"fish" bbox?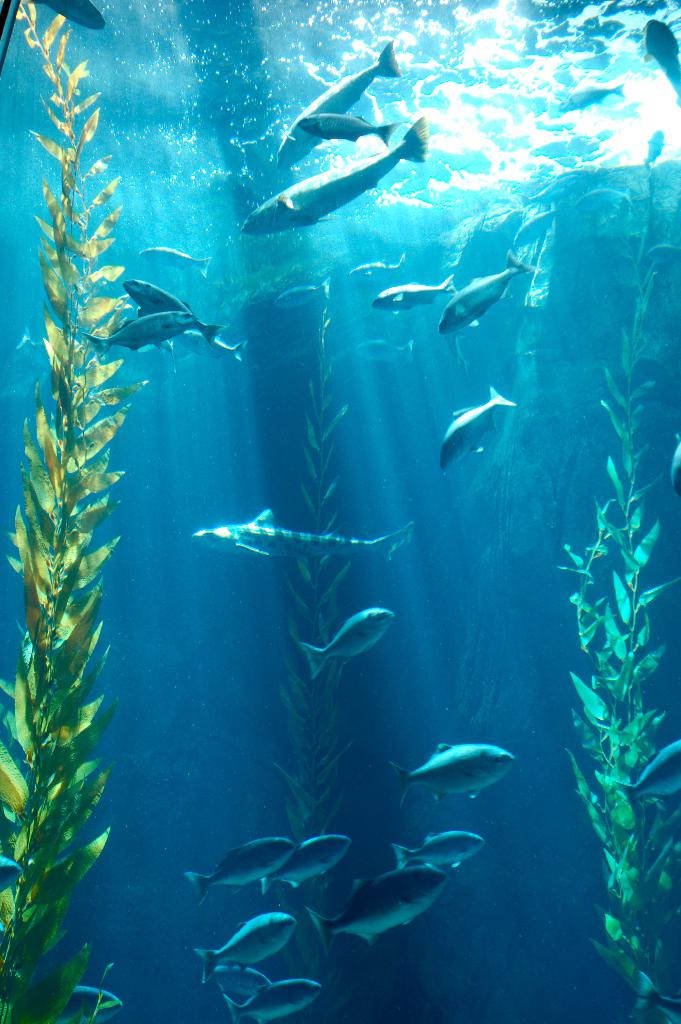
(left=298, top=603, right=390, bottom=680)
